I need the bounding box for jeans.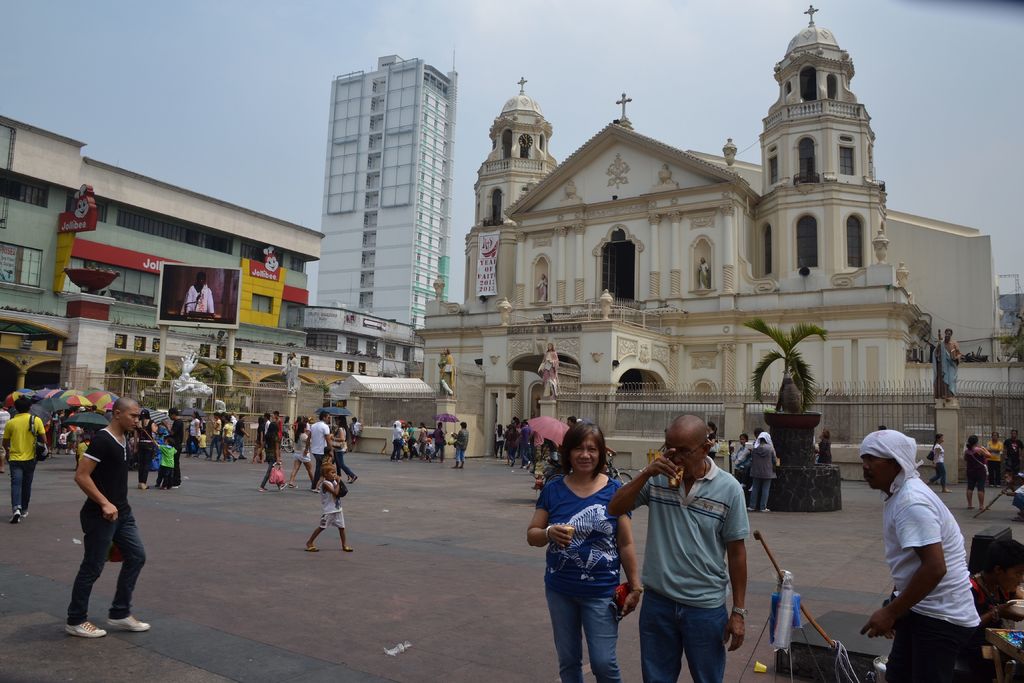
Here it is: locate(230, 433, 239, 459).
